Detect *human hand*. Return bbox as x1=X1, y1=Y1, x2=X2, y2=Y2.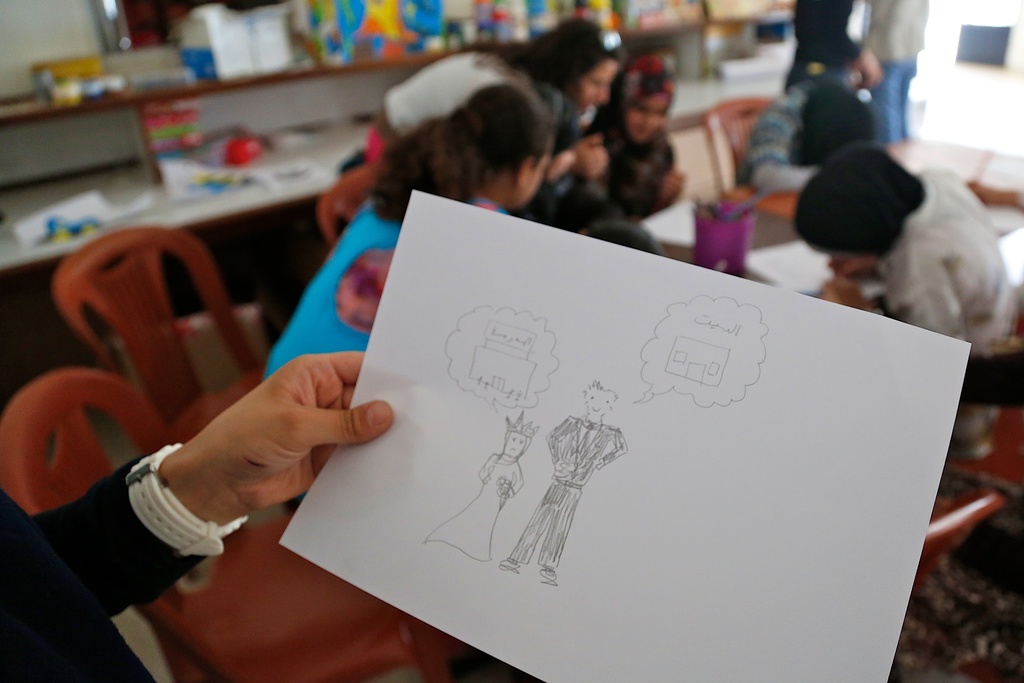
x1=855, y1=47, x2=885, y2=86.
